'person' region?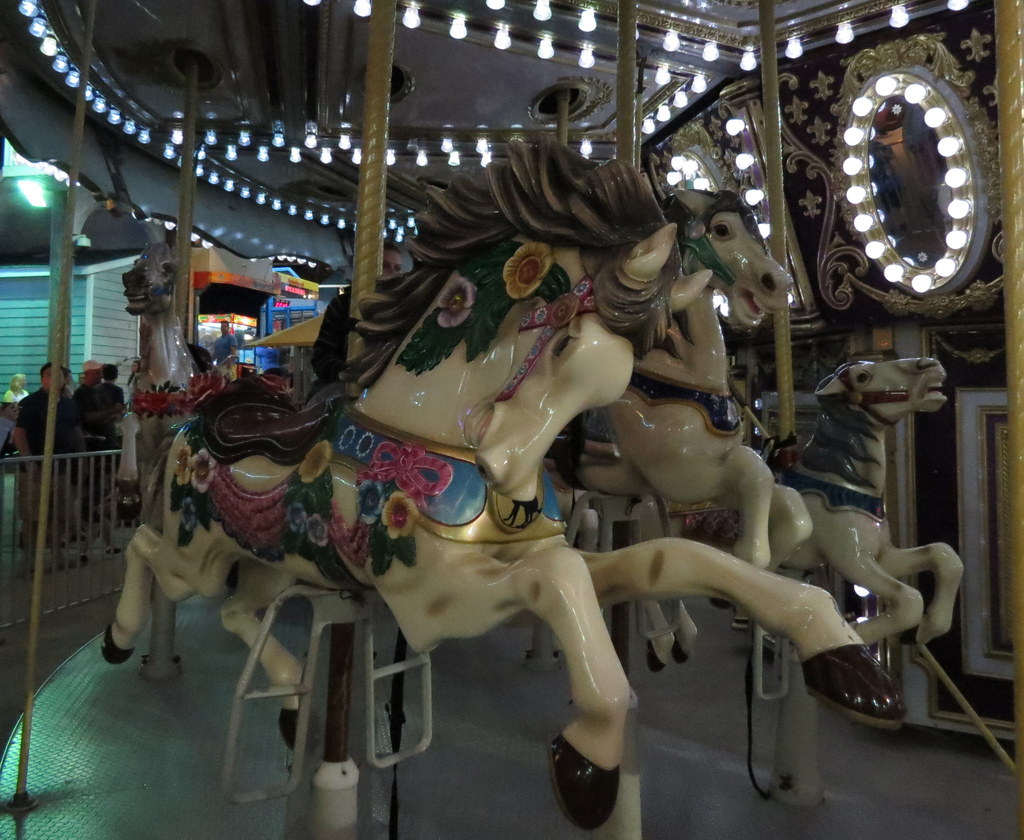
BBox(10, 356, 92, 575)
